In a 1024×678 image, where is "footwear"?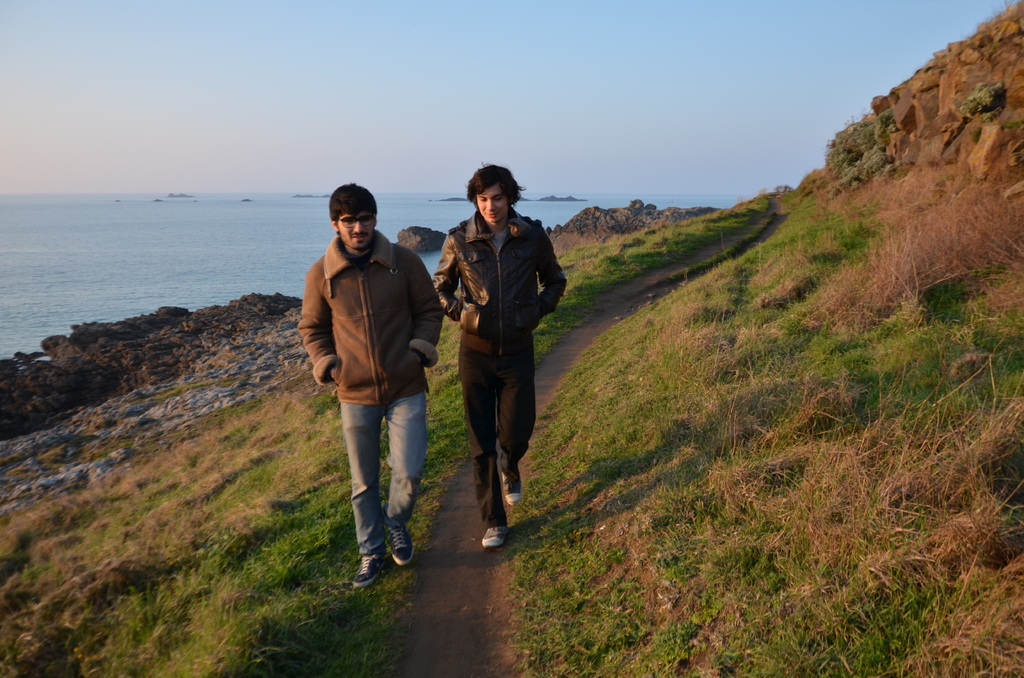
detection(483, 526, 509, 549).
